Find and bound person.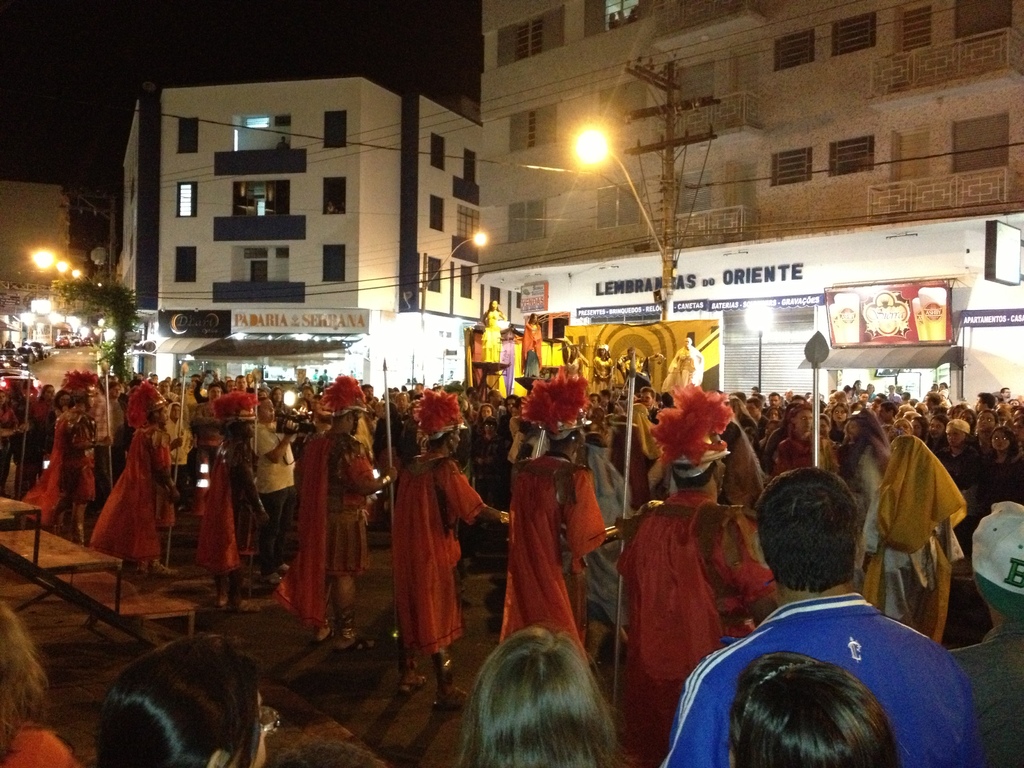
Bound: <bbox>167, 378, 175, 385</bbox>.
